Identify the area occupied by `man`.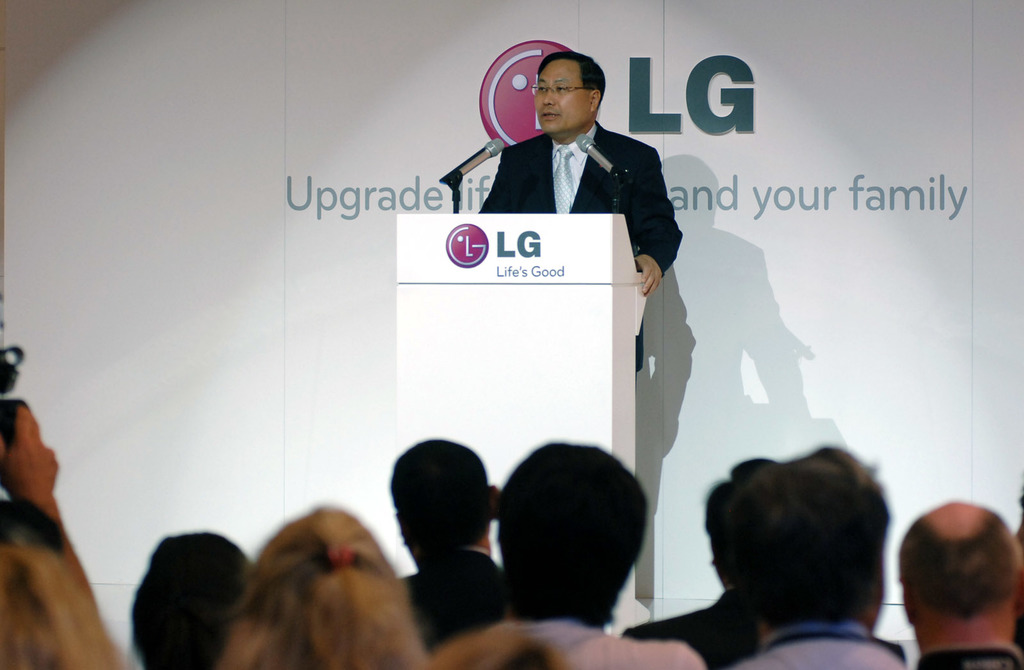
Area: left=894, top=499, right=1023, bottom=669.
